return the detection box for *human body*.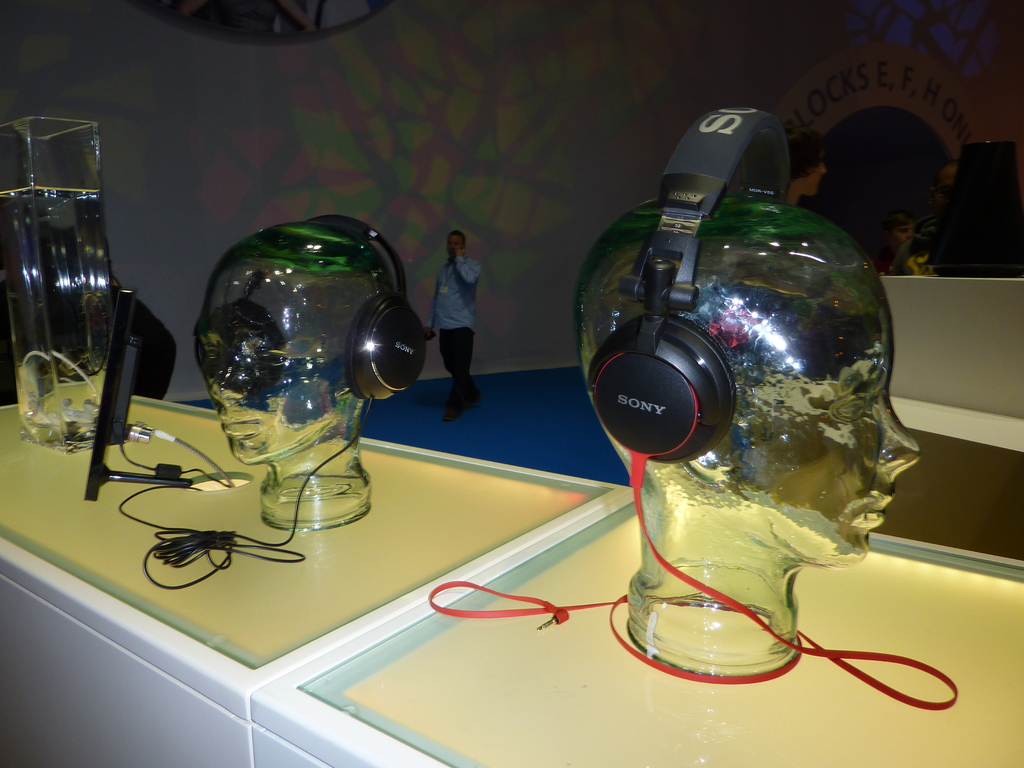
(872,209,915,265).
